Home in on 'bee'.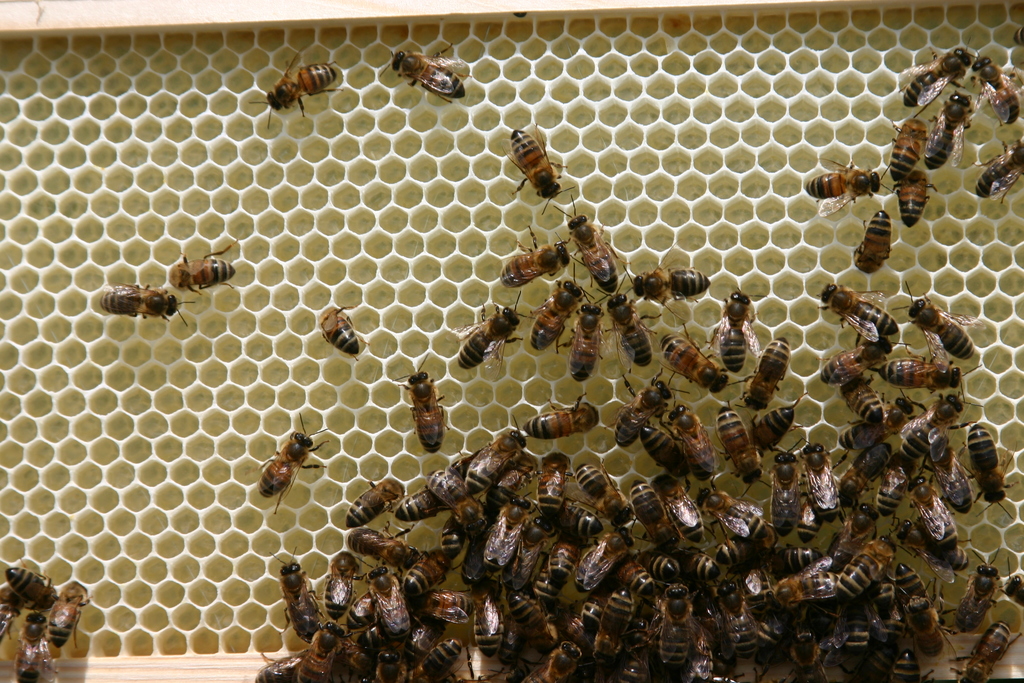
Homed in at (x1=758, y1=427, x2=809, y2=539).
